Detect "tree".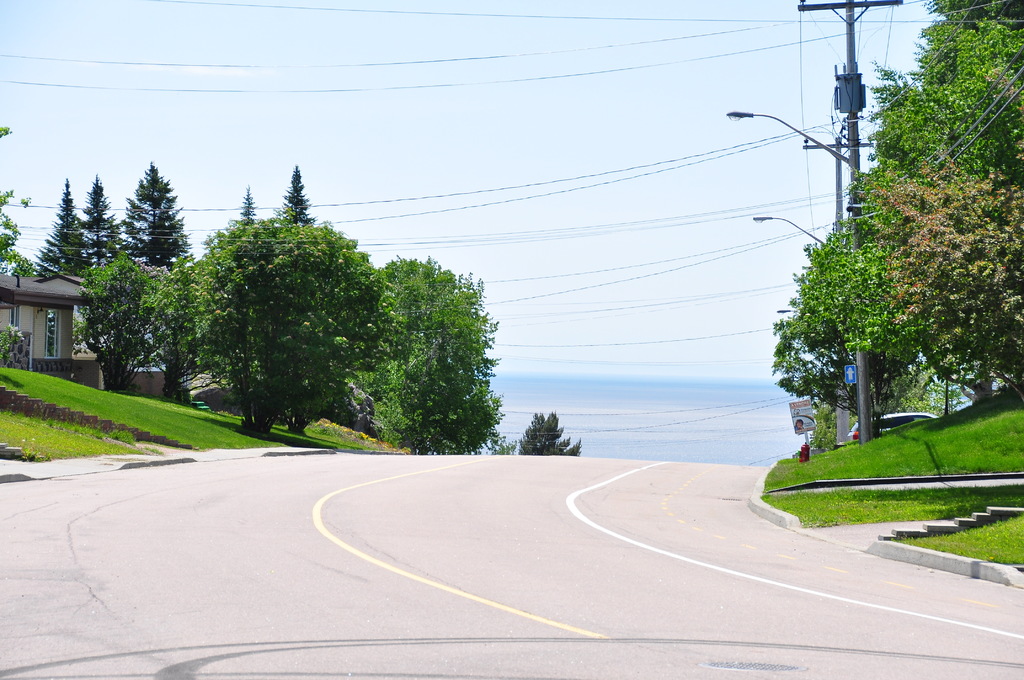
Detected at rect(79, 179, 125, 268).
